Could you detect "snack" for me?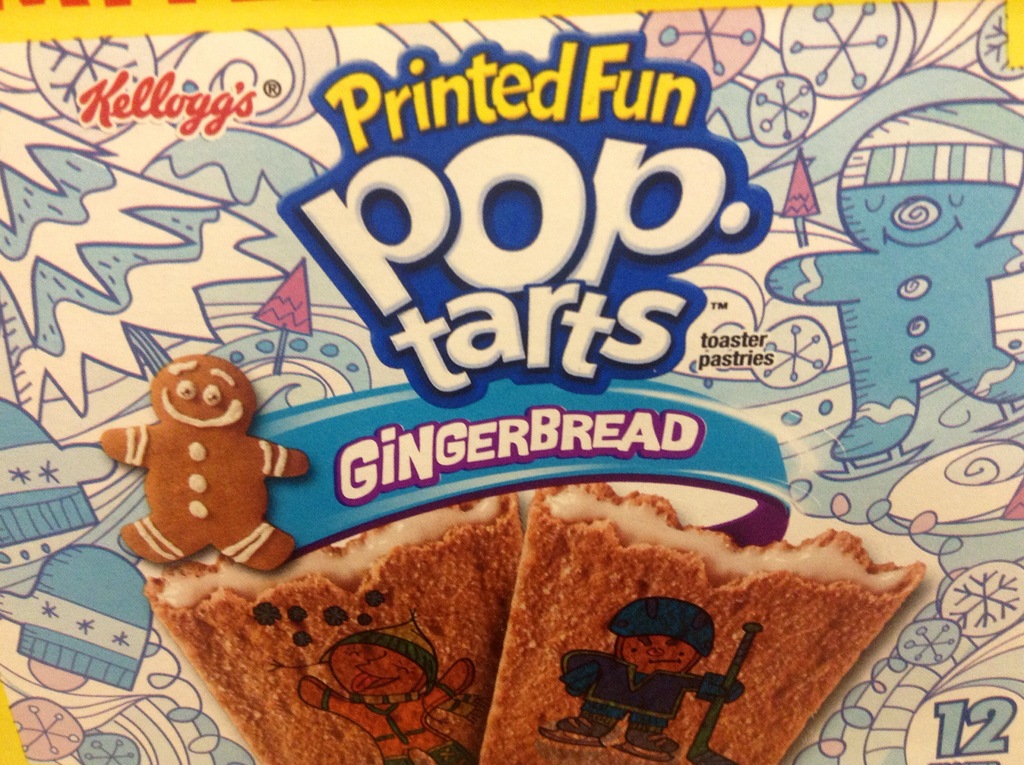
Detection result: <bbox>474, 472, 922, 764</bbox>.
